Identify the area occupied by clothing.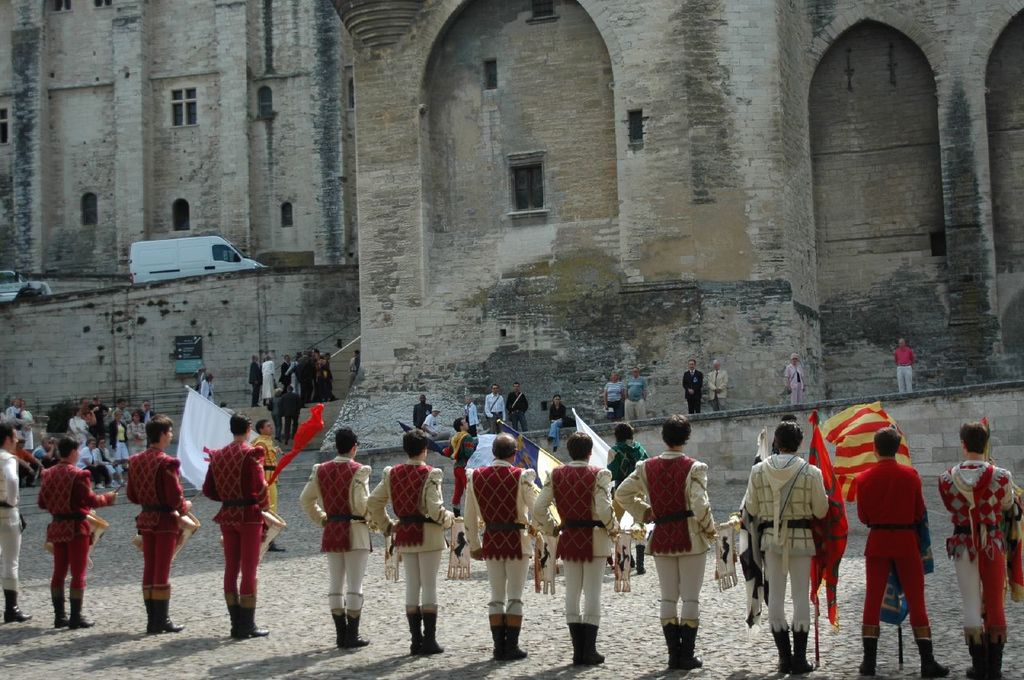
Area: detection(26, 409, 35, 439).
